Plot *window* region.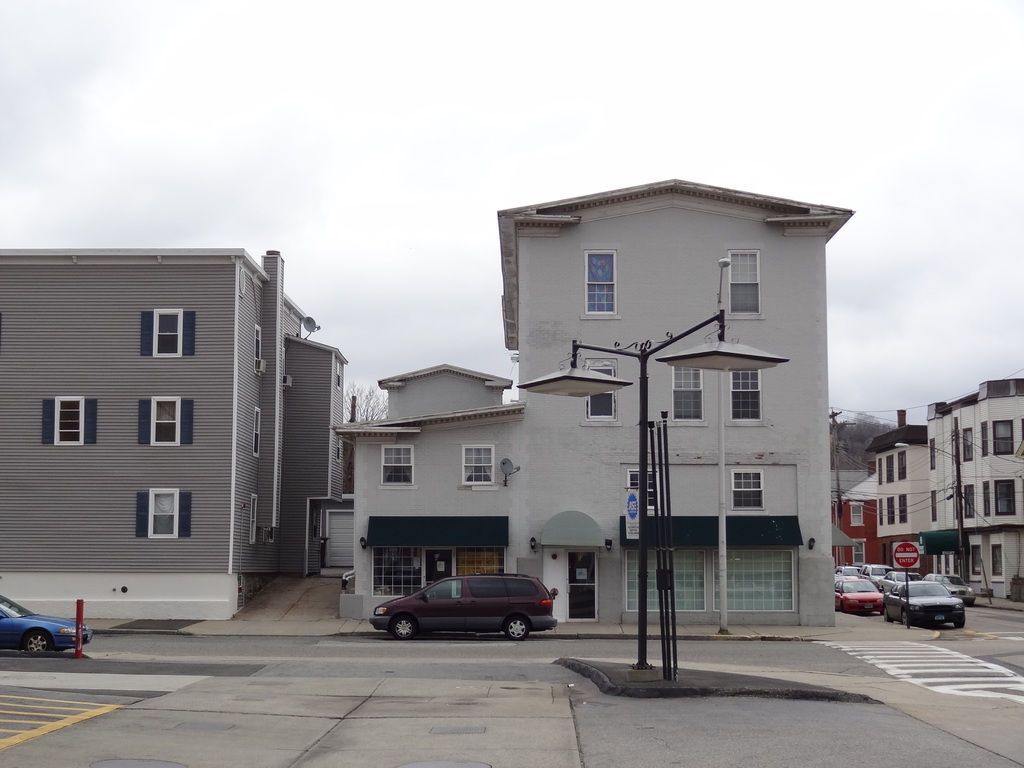
Plotted at bbox=(149, 398, 177, 447).
